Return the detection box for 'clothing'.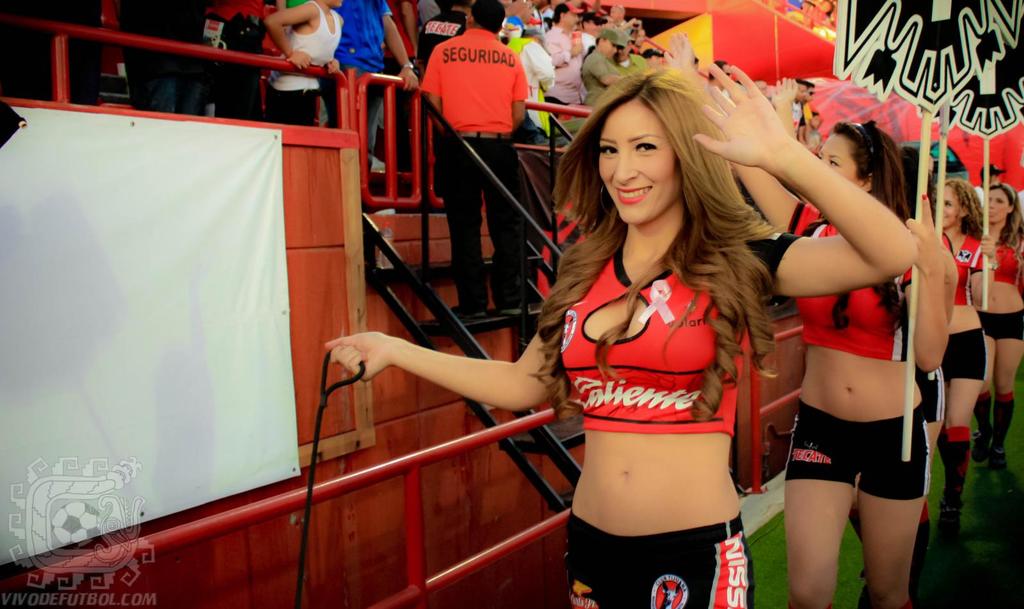
(x1=585, y1=47, x2=627, y2=113).
